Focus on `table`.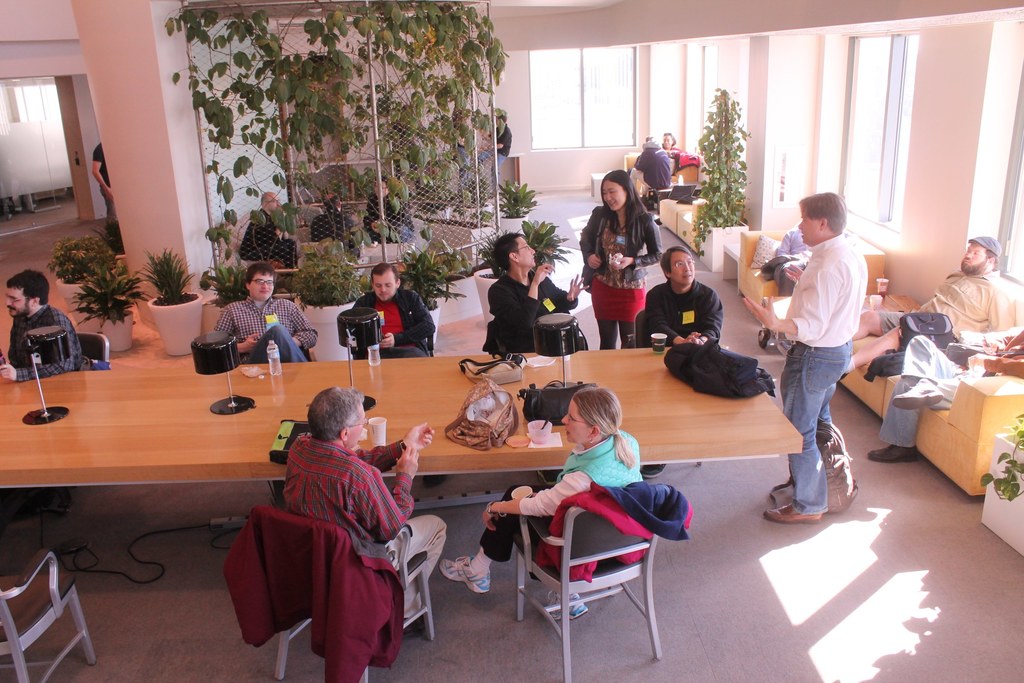
Focused at [0, 302, 829, 585].
